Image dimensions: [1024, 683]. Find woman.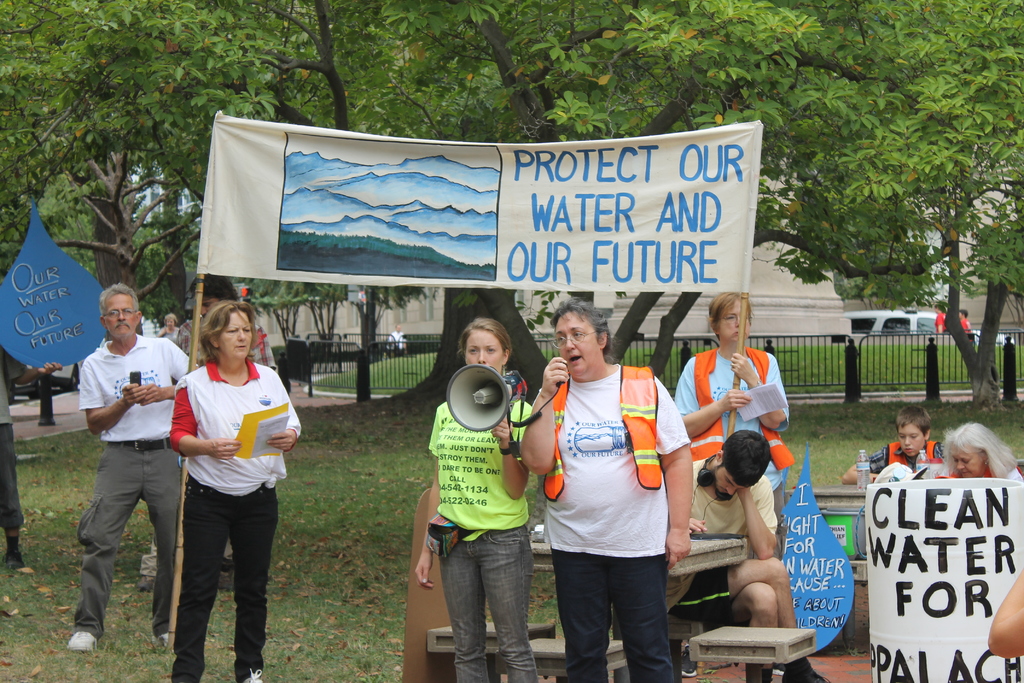
detection(410, 315, 543, 682).
